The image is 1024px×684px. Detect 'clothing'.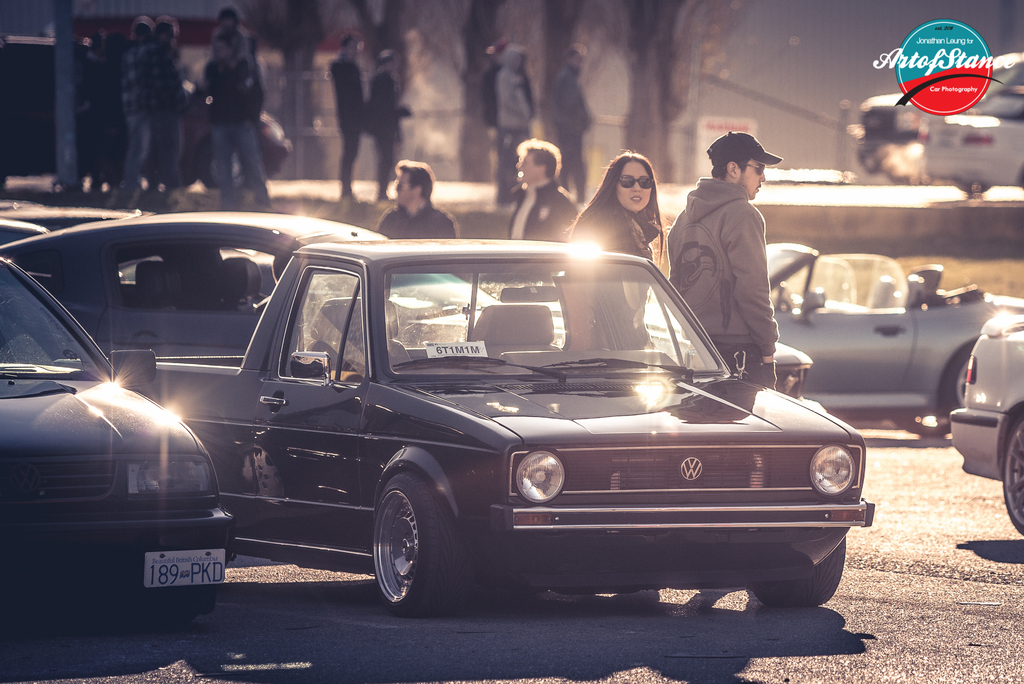
Detection: (675, 140, 796, 360).
